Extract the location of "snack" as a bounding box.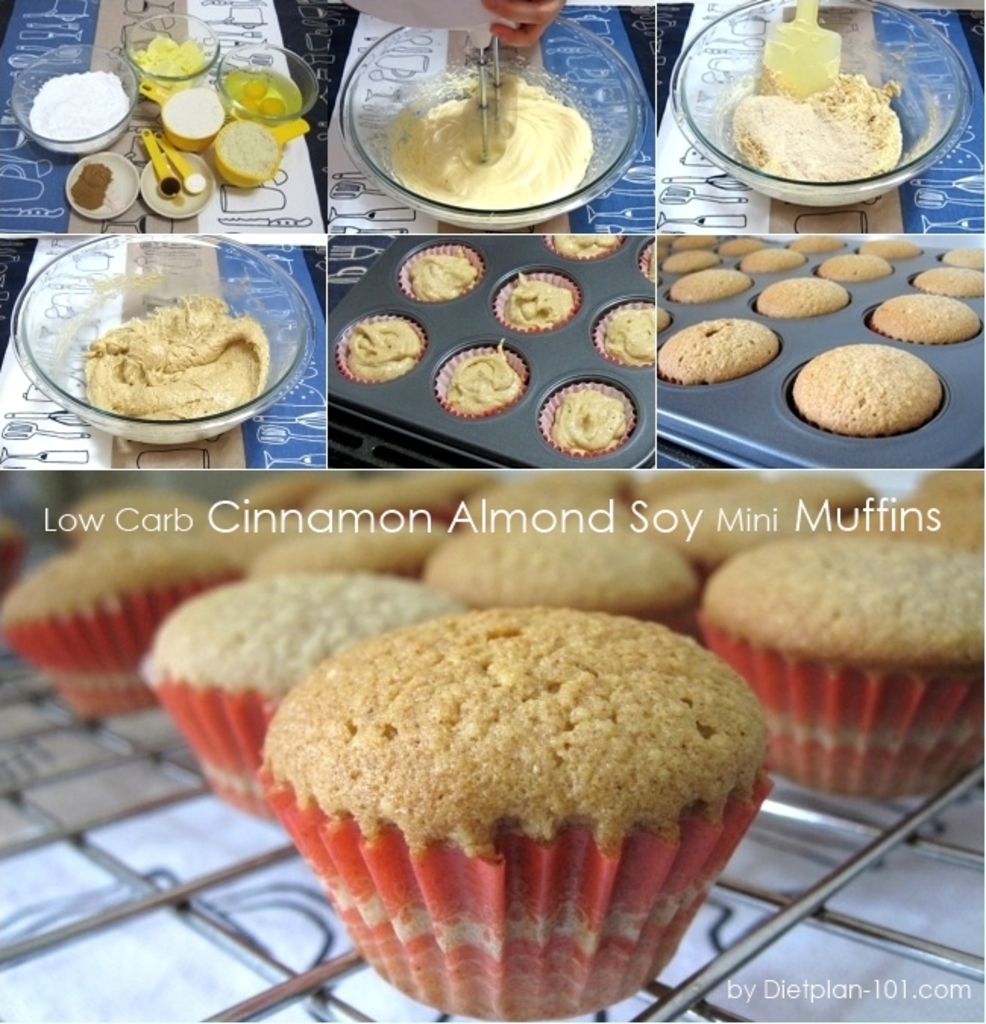
[513, 272, 572, 328].
